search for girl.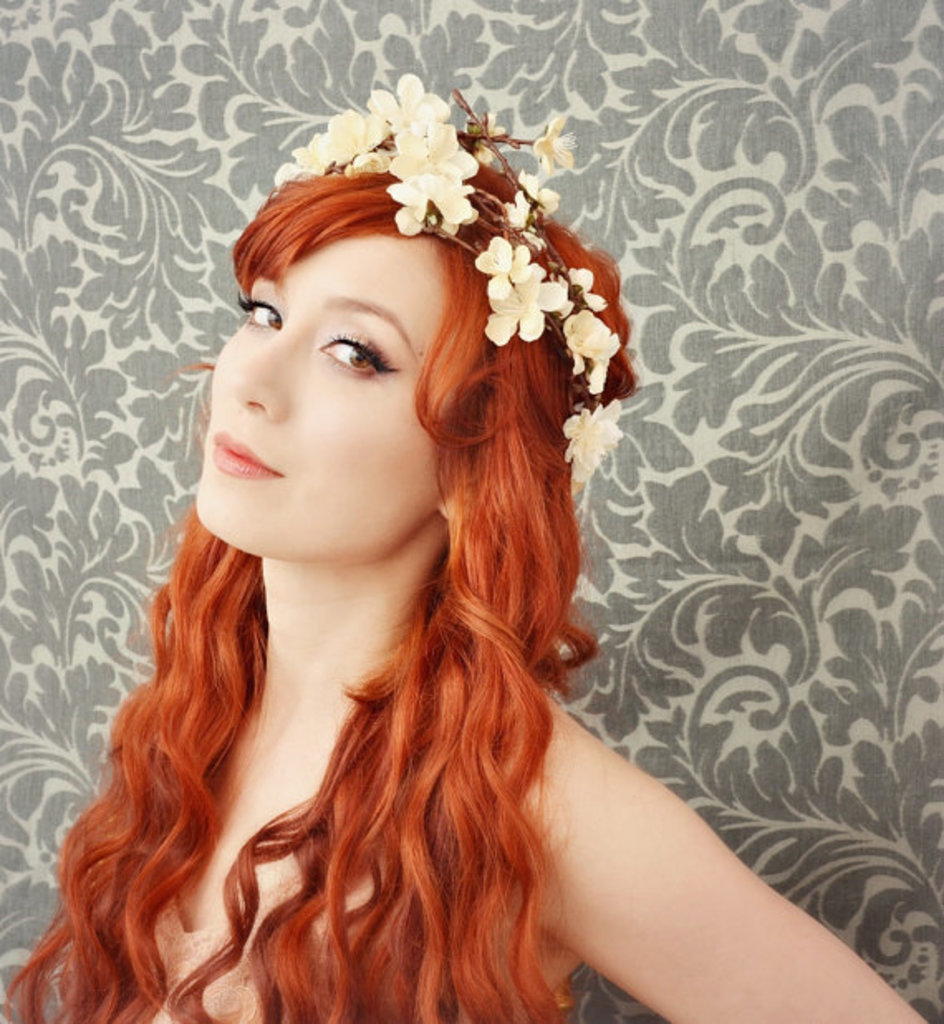
Found at [3, 75, 929, 1022].
